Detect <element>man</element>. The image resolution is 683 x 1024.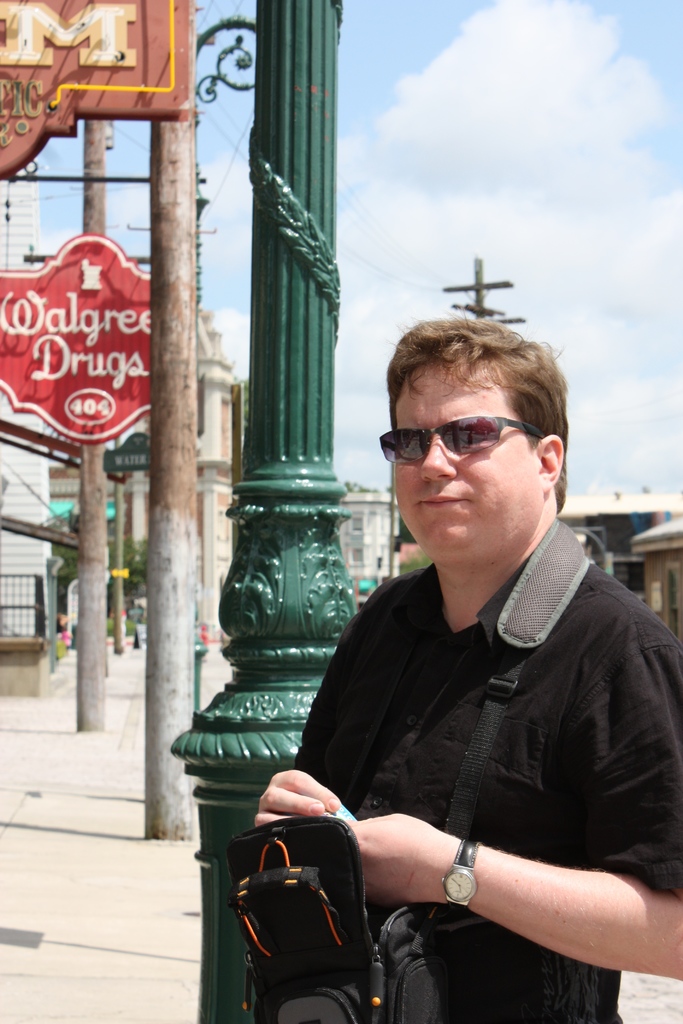
select_region(254, 319, 682, 1023).
